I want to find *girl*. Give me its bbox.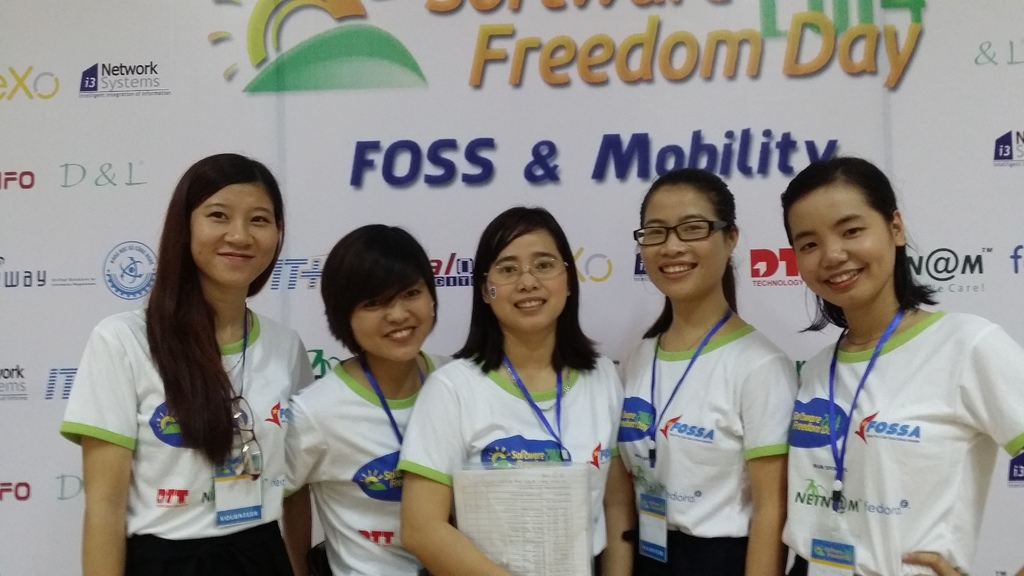
box(280, 227, 453, 575).
